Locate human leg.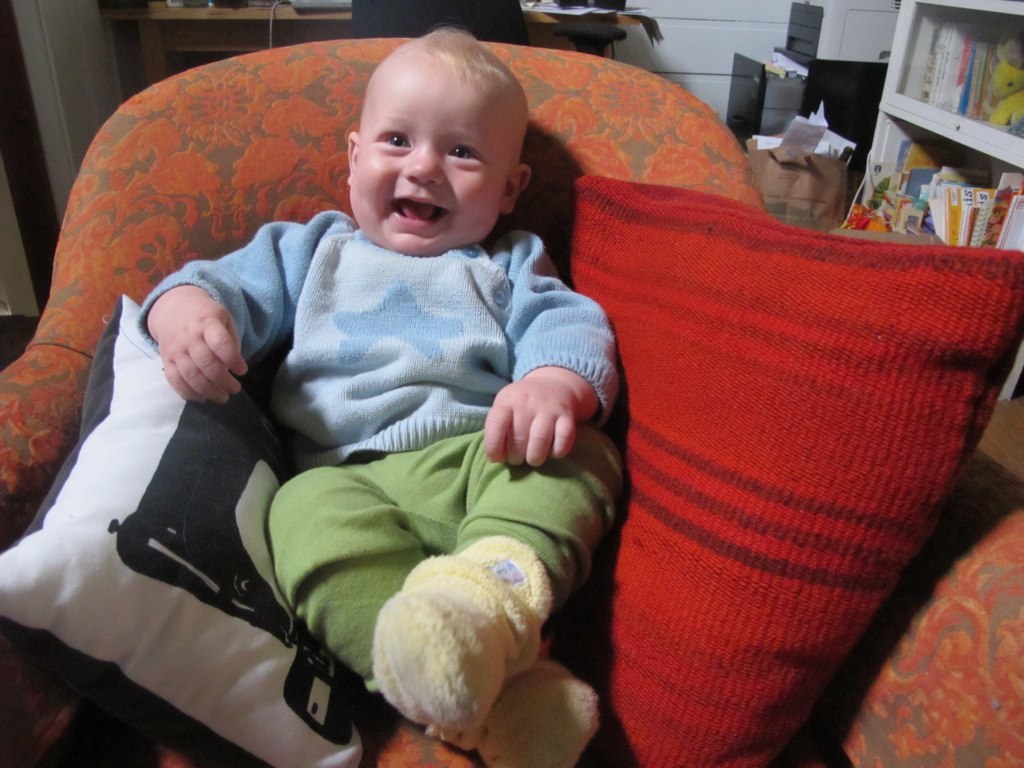
Bounding box: bbox(256, 458, 604, 753).
